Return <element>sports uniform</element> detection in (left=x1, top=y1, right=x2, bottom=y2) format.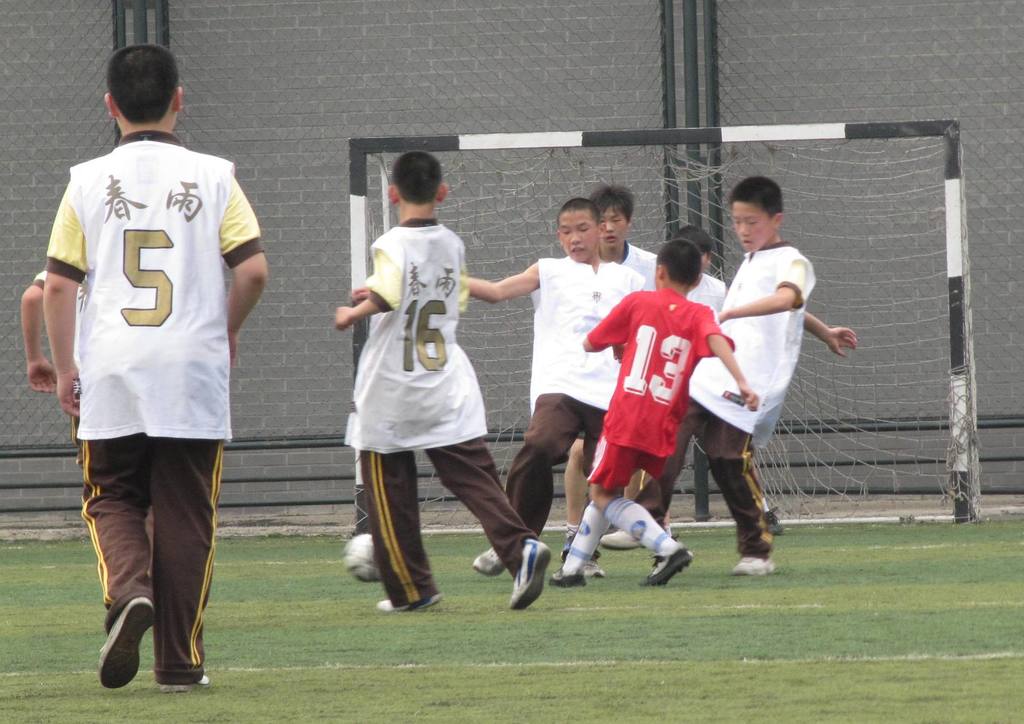
(left=668, top=272, right=783, bottom=532).
